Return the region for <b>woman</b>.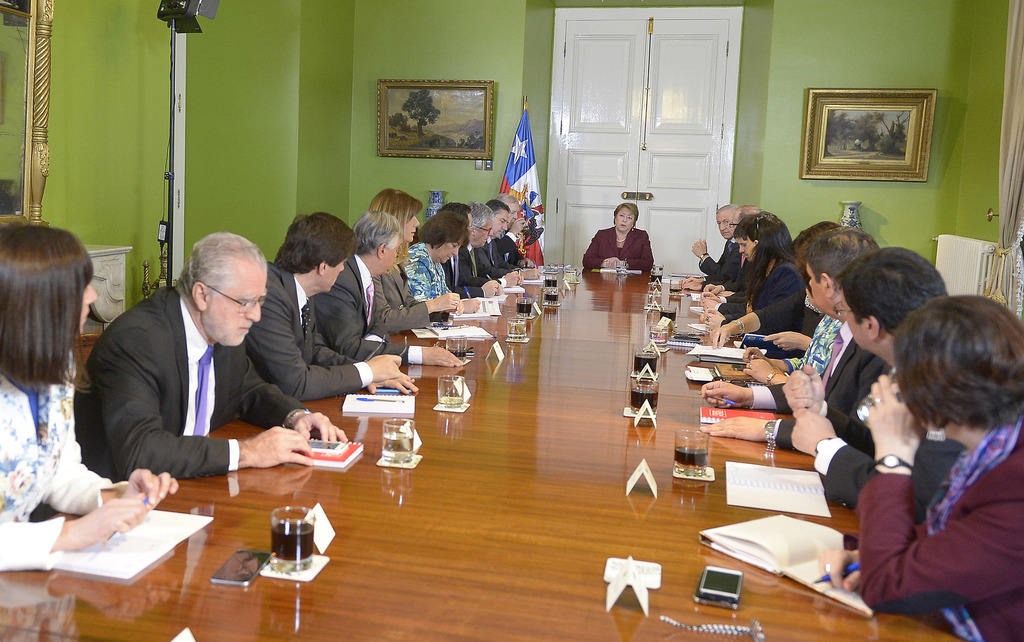
<region>821, 272, 1023, 633</region>.
